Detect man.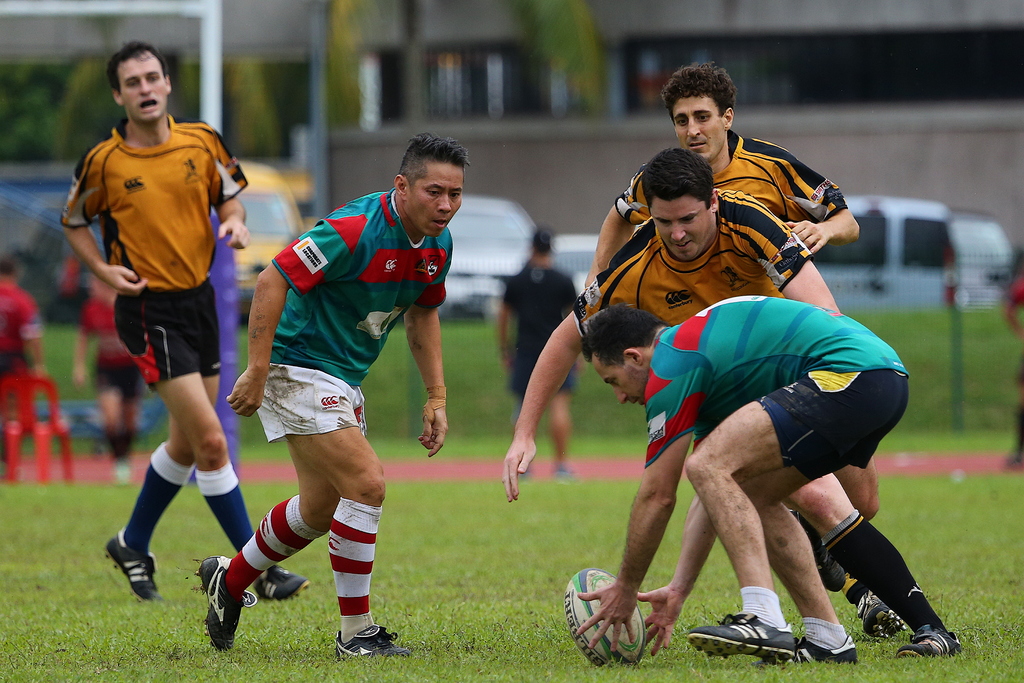
Detected at 0,261,44,479.
